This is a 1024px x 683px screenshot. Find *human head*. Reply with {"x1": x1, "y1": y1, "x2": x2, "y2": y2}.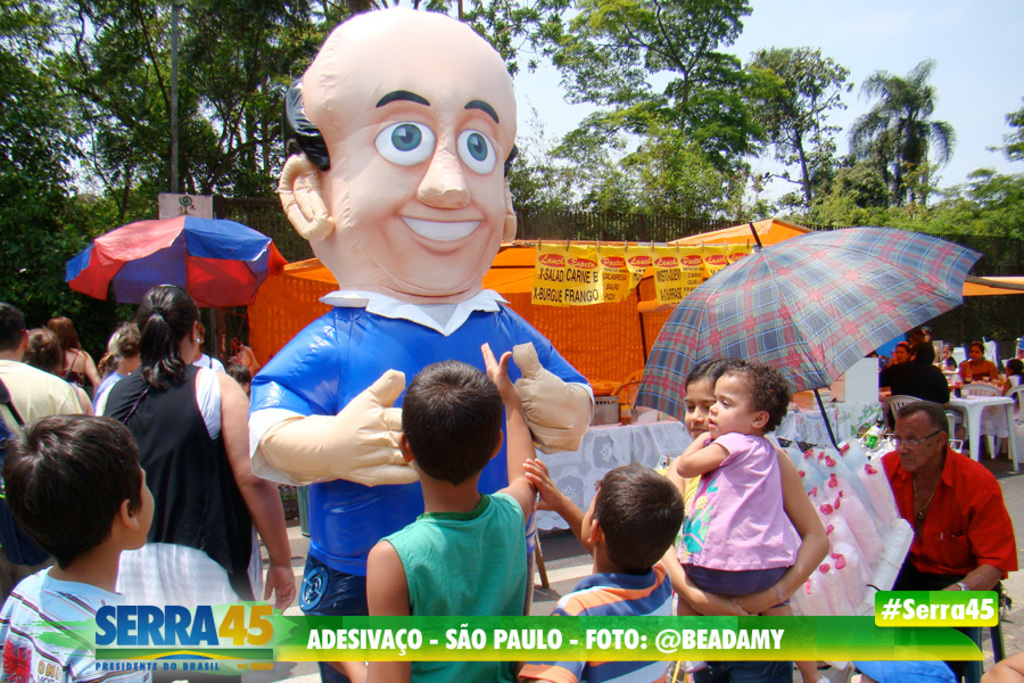
{"x1": 127, "y1": 279, "x2": 199, "y2": 361}.
